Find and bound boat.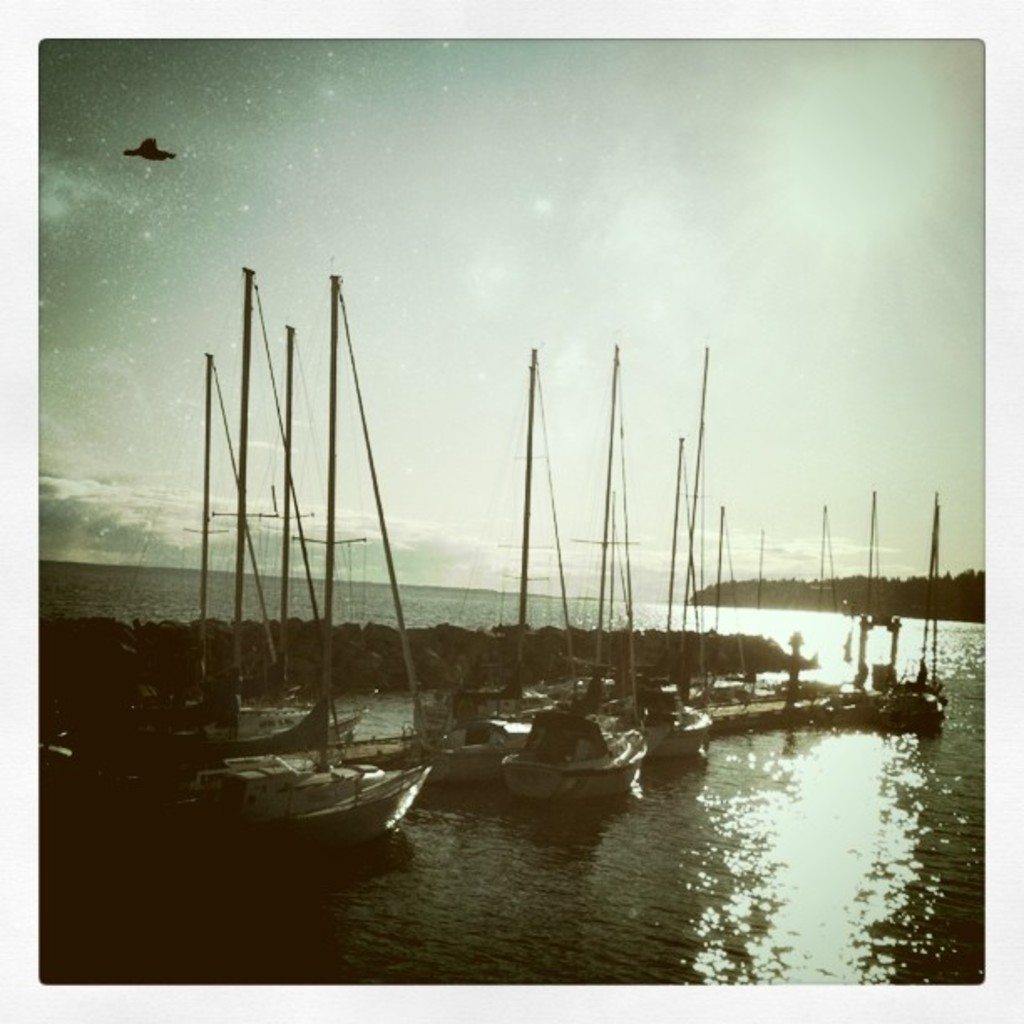
Bound: pyautogui.locateOnScreen(632, 696, 704, 760).
